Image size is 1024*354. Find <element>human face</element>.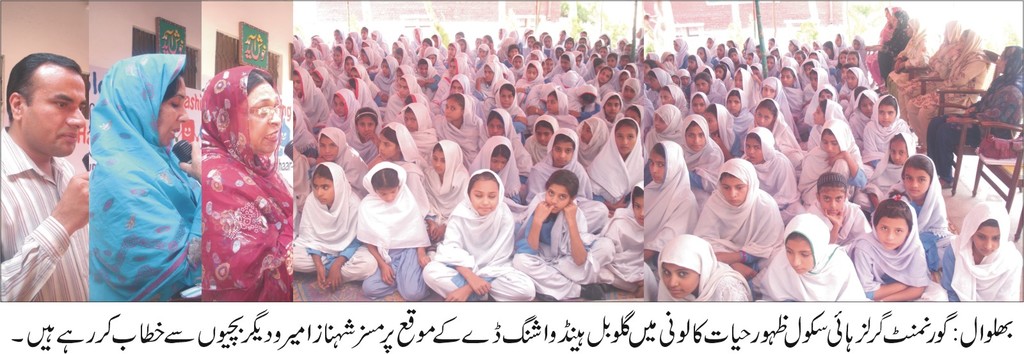
bbox(245, 79, 283, 154).
